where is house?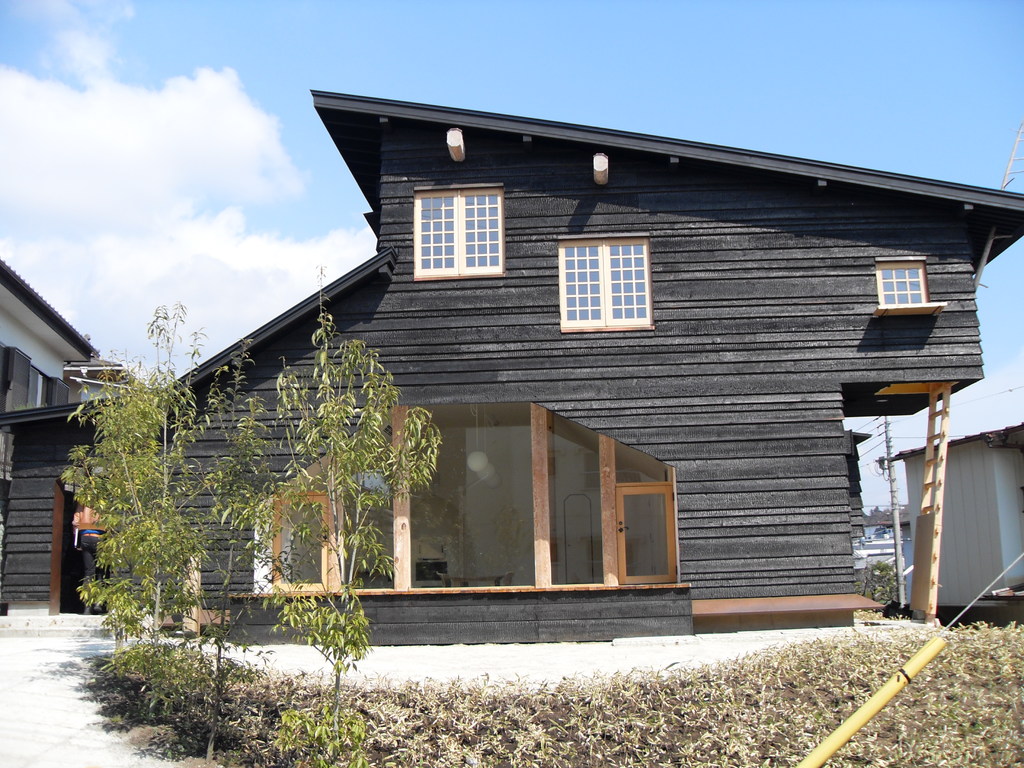
region(0, 87, 1023, 643).
